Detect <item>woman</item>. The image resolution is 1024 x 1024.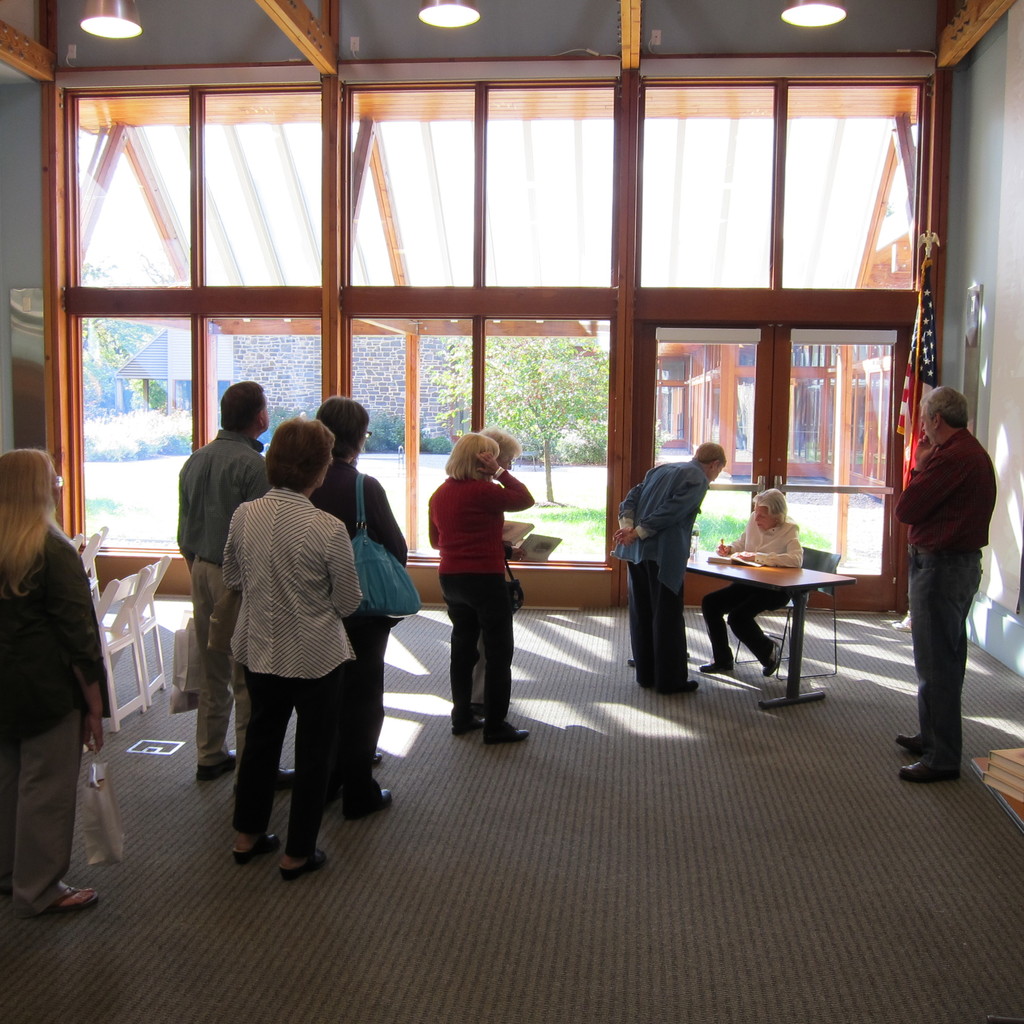
(307,394,408,819).
